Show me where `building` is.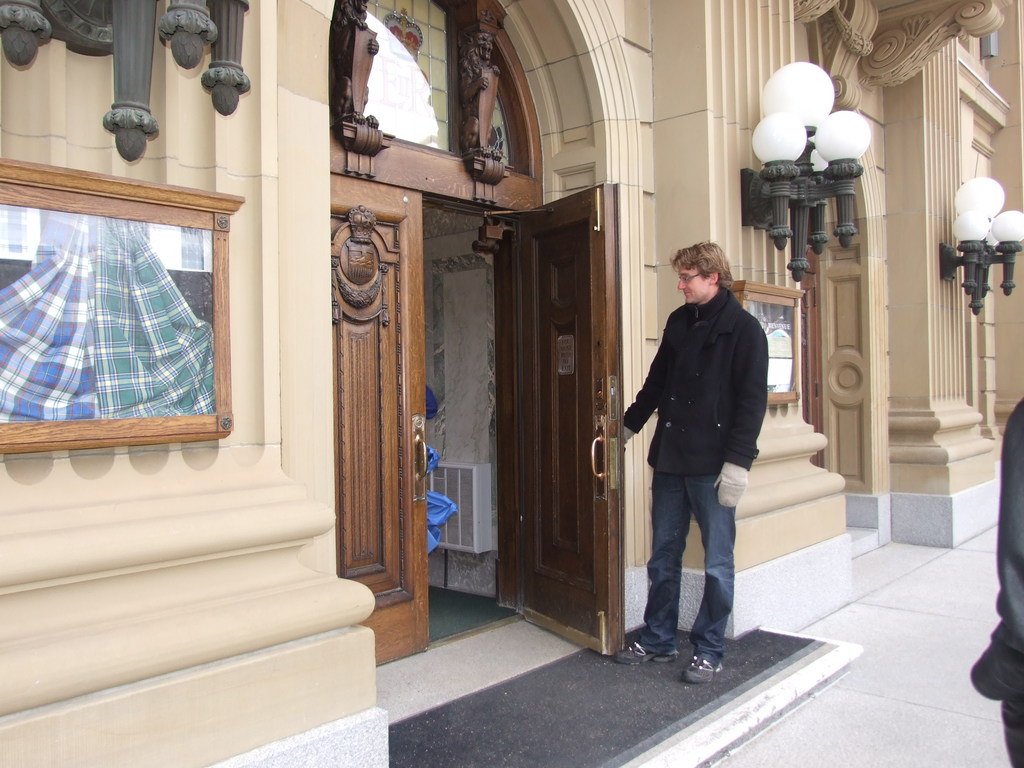
`building` is at l=0, t=0, r=1023, b=767.
